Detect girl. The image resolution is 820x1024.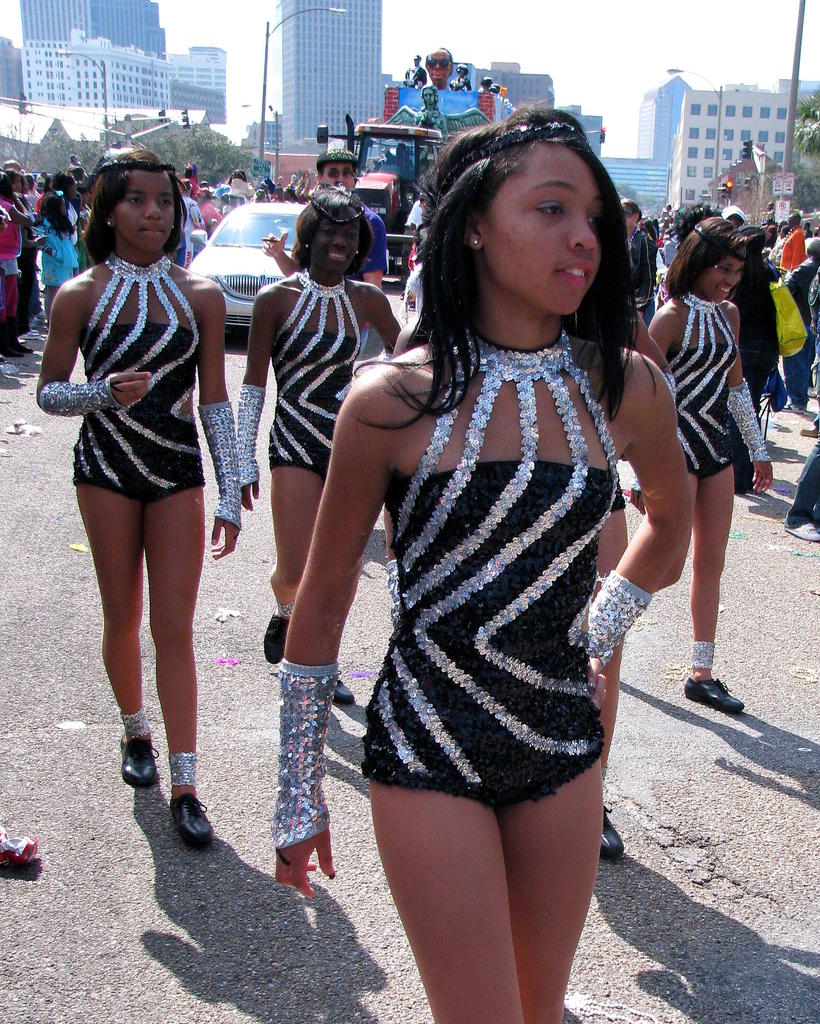
l=273, t=102, r=693, b=1023.
